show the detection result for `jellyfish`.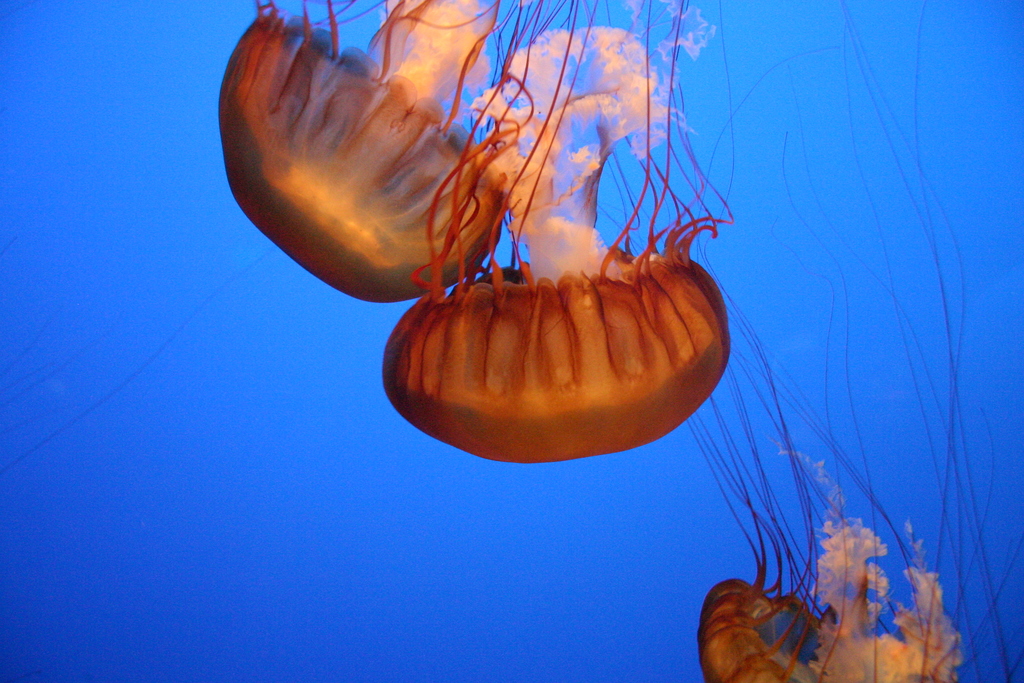
x1=375, y1=0, x2=735, y2=464.
